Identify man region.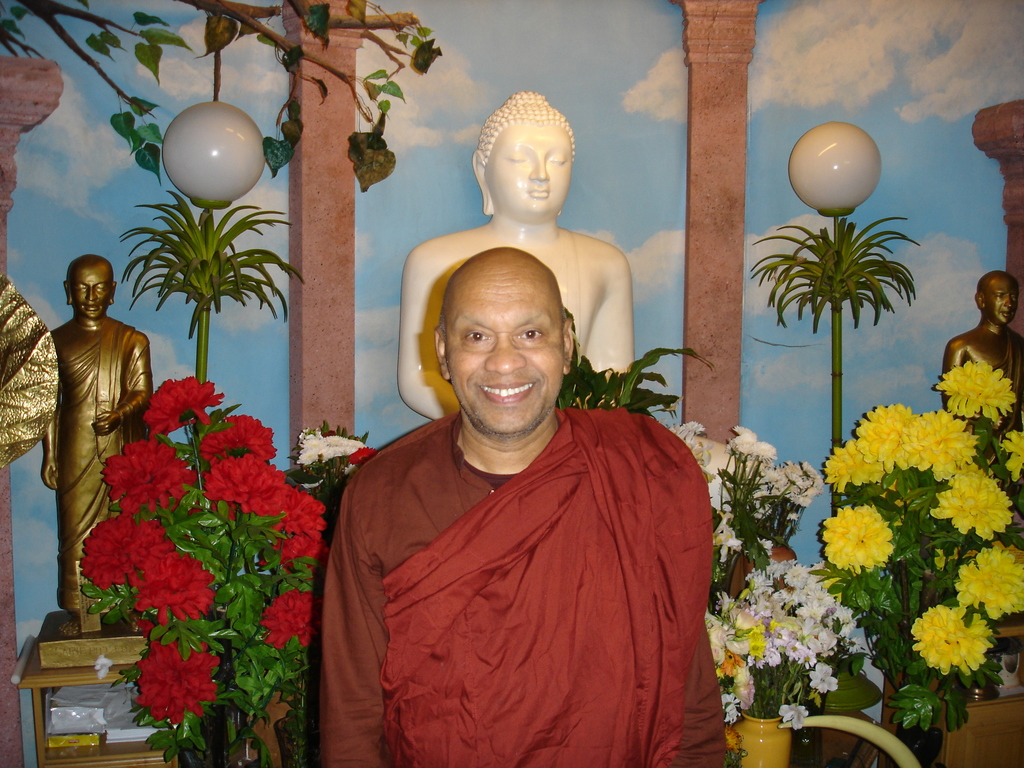
Region: rect(940, 268, 1023, 468).
